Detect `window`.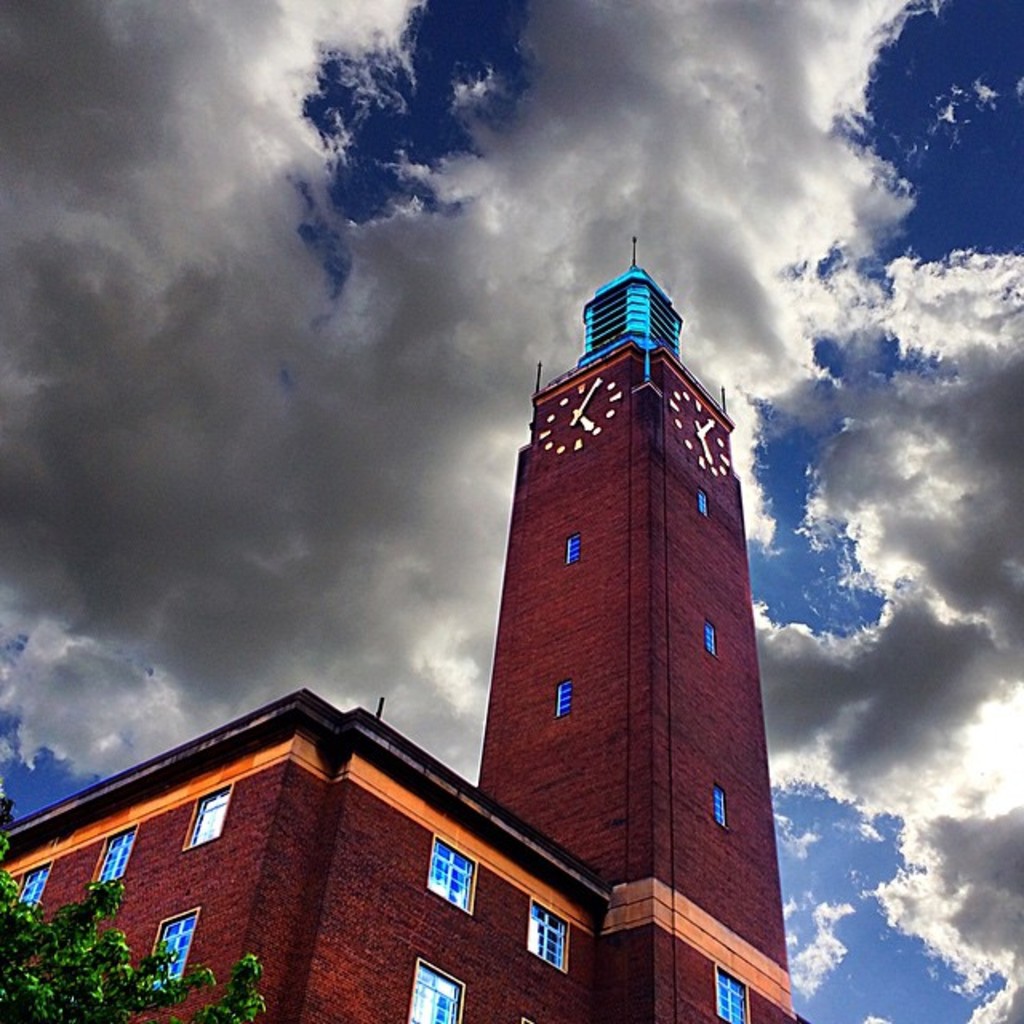
Detected at box(702, 491, 706, 517).
